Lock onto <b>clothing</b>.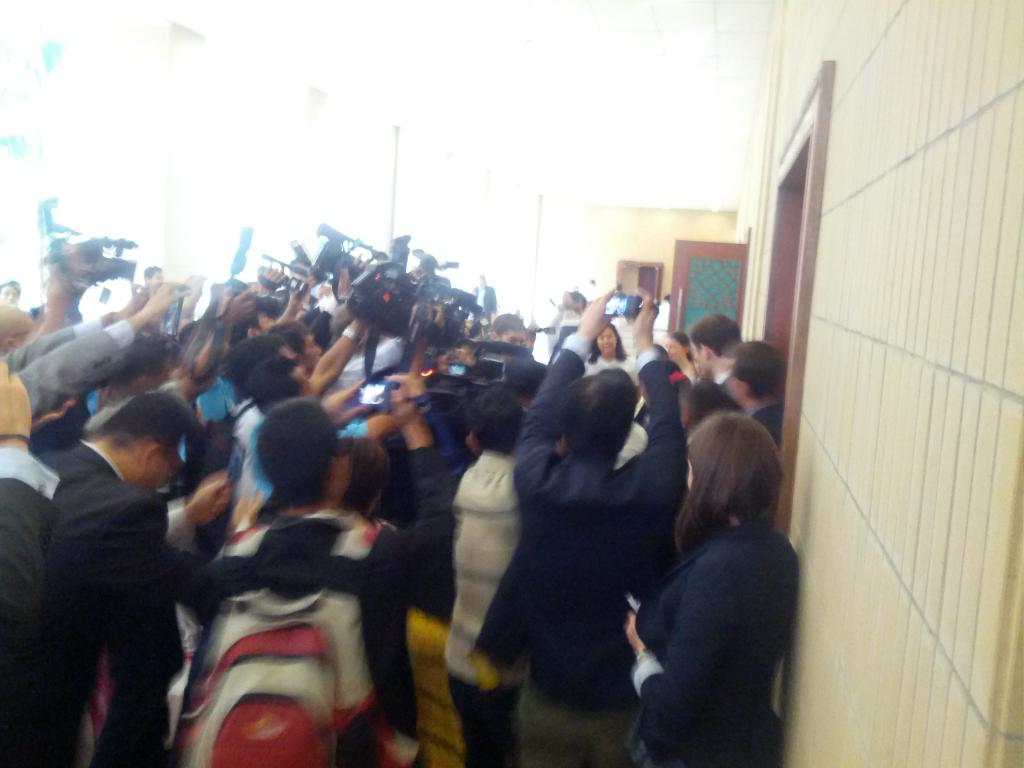
Locked: 619 463 802 756.
